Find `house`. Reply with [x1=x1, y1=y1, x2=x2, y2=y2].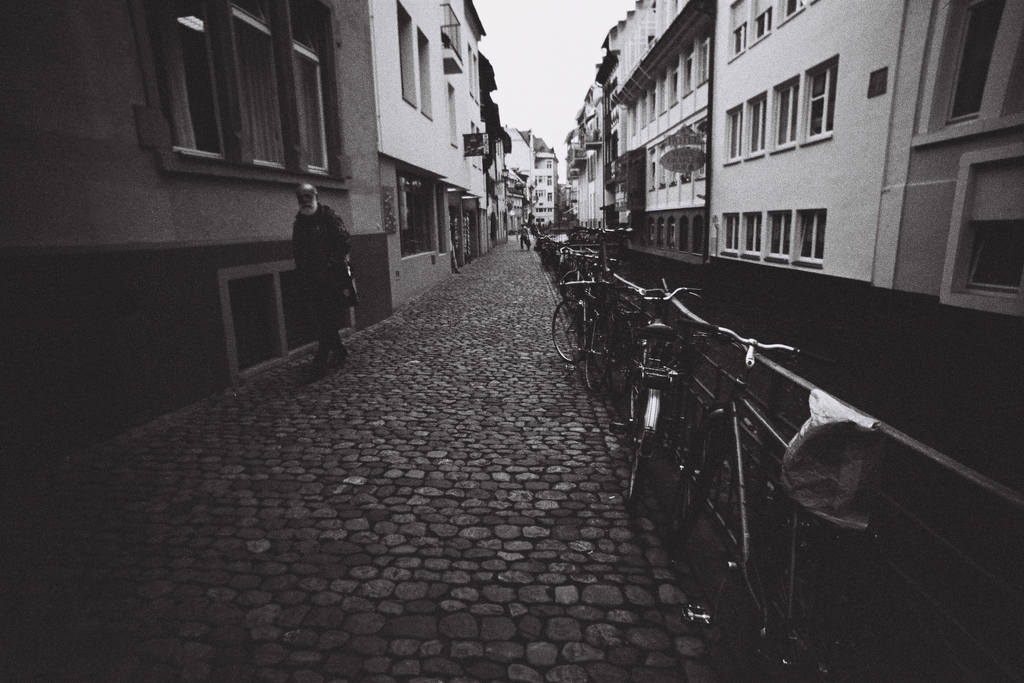
[x1=0, y1=0, x2=394, y2=473].
